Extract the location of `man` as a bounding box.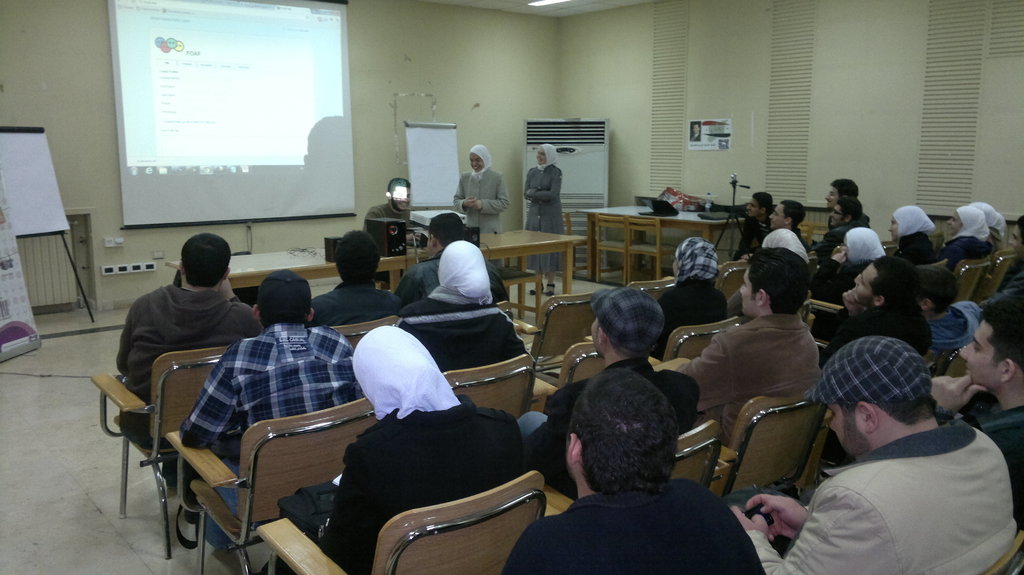
(x1=813, y1=197, x2=868, y2=255).
